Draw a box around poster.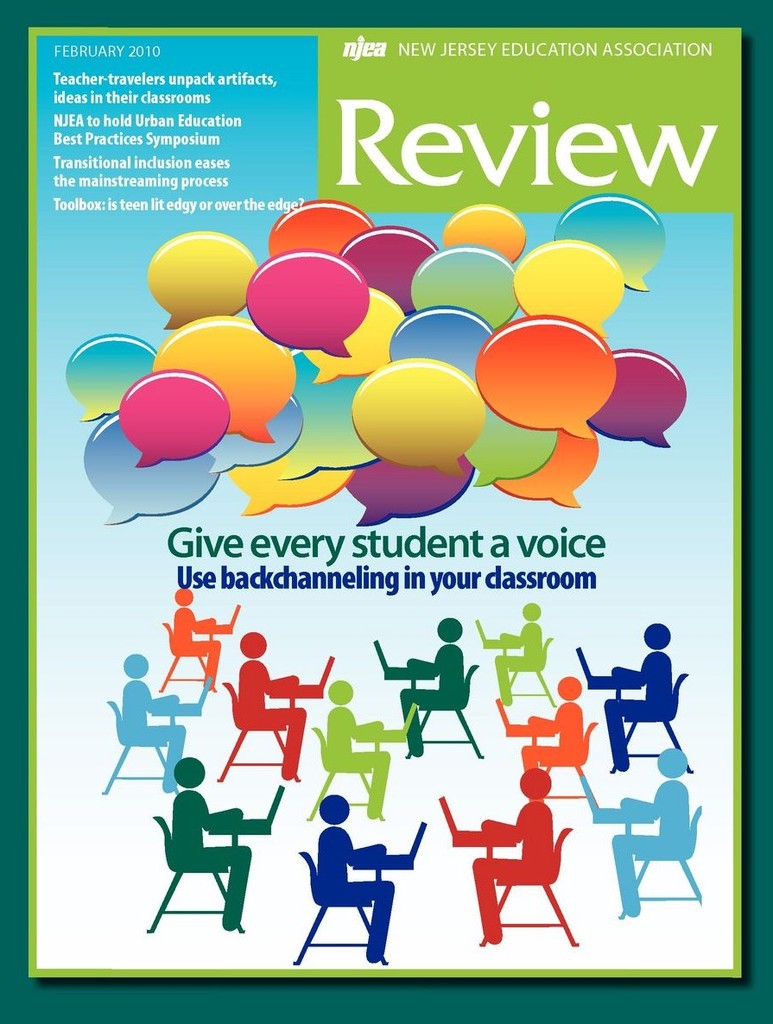
pyautogui.locateOnScreen(0, 0, 772, 1021).
